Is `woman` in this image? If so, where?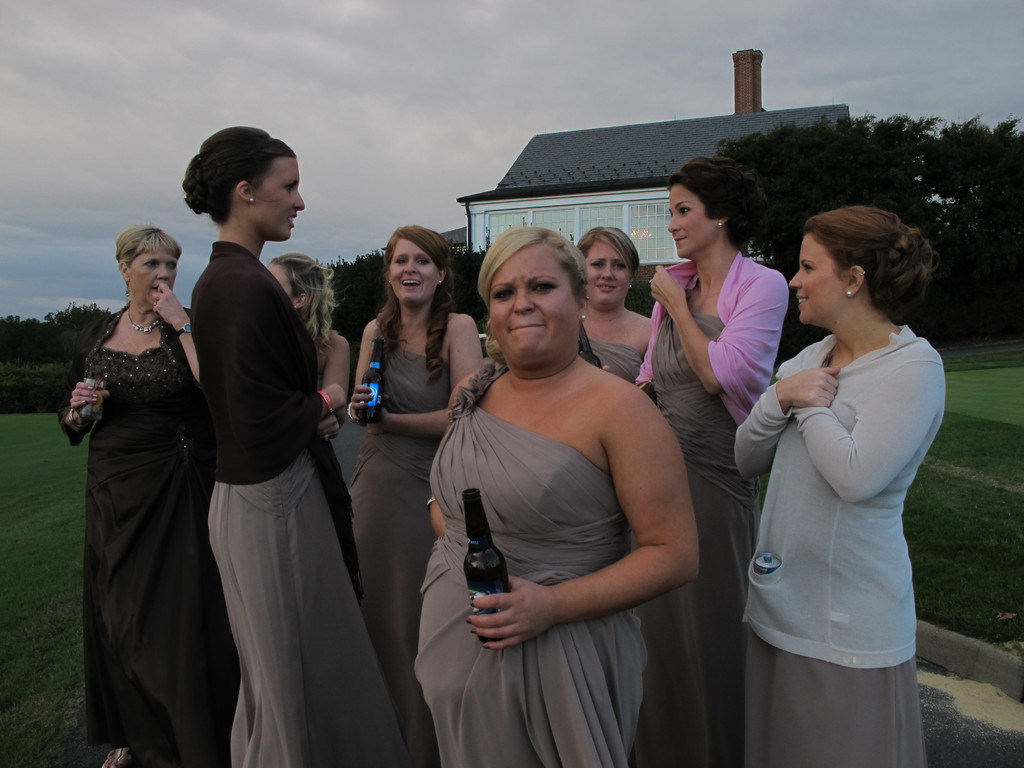
Yes, at detection(411, 230, 700, 767).
